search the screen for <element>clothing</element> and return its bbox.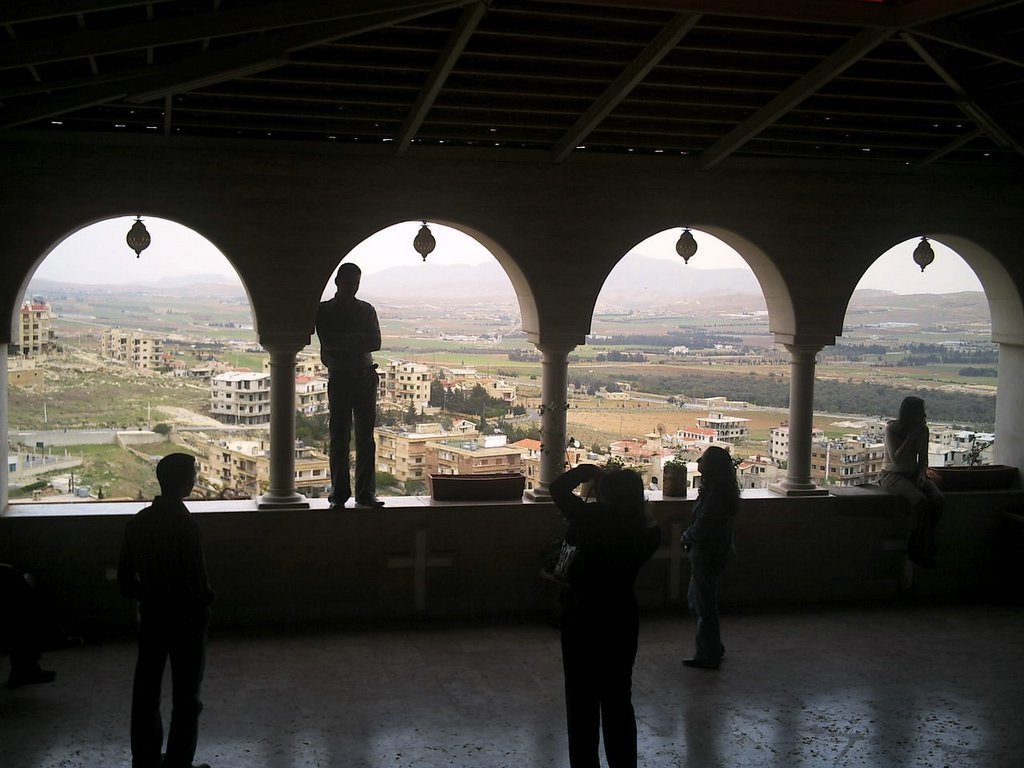
Found: region(883, 425, 941, 565).
